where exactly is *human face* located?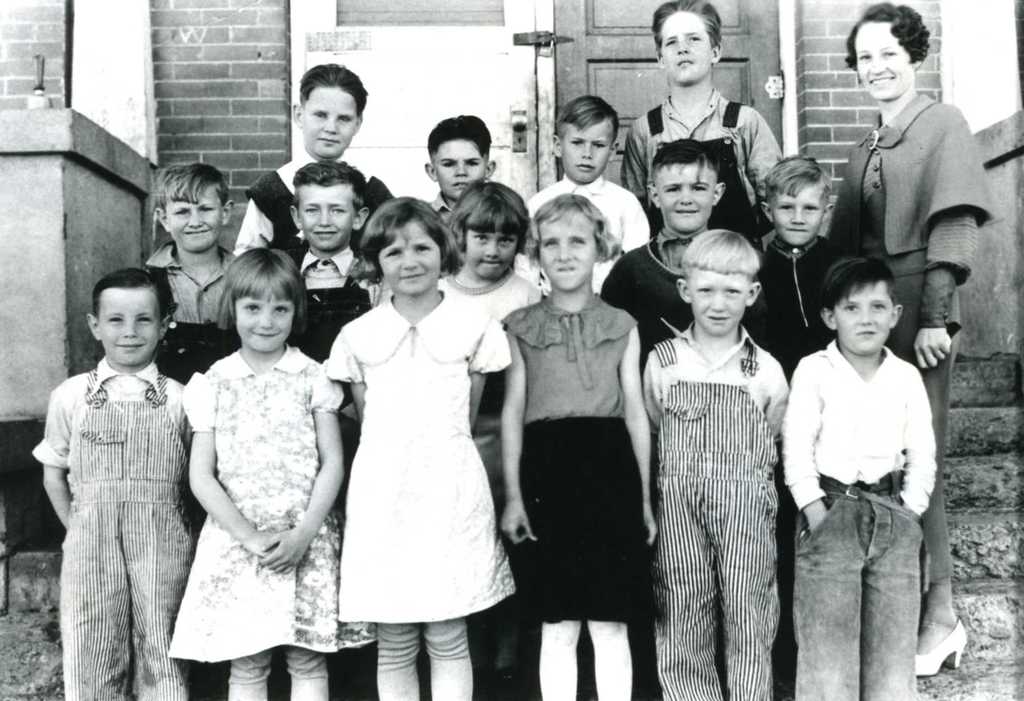
Its bounding box is detection(96, 285, 162, 366).
